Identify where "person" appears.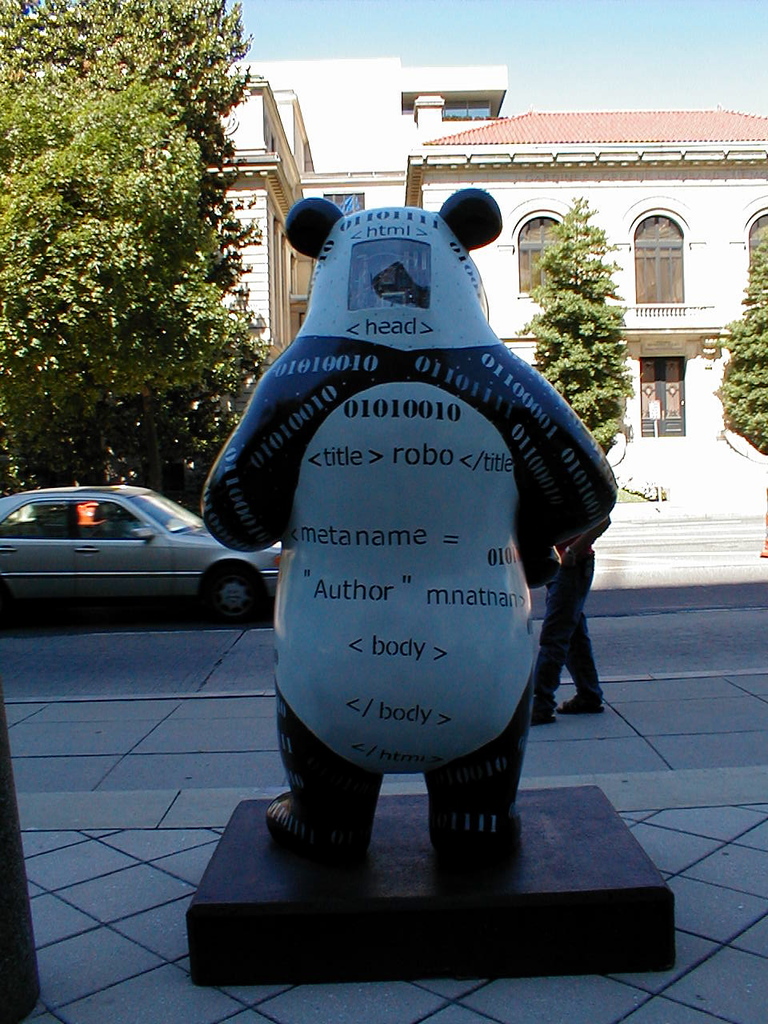
Appears at <box>532,518,608,728</box>.
